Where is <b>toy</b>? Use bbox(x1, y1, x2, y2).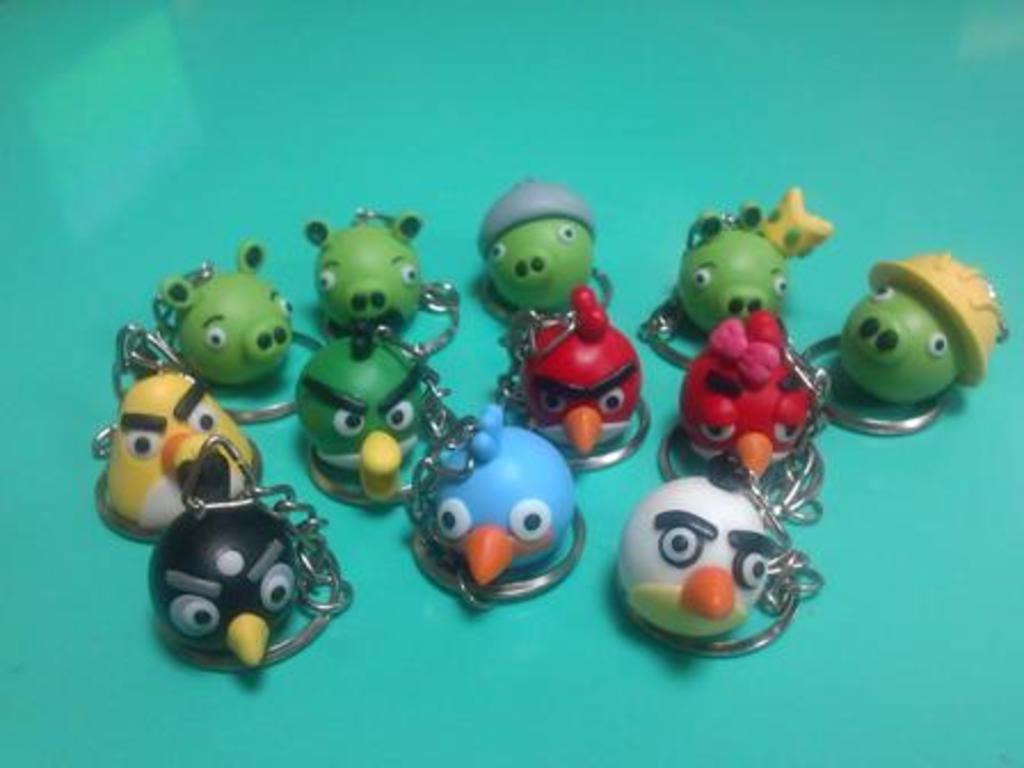
bbox(658, 311, 830, 526).
